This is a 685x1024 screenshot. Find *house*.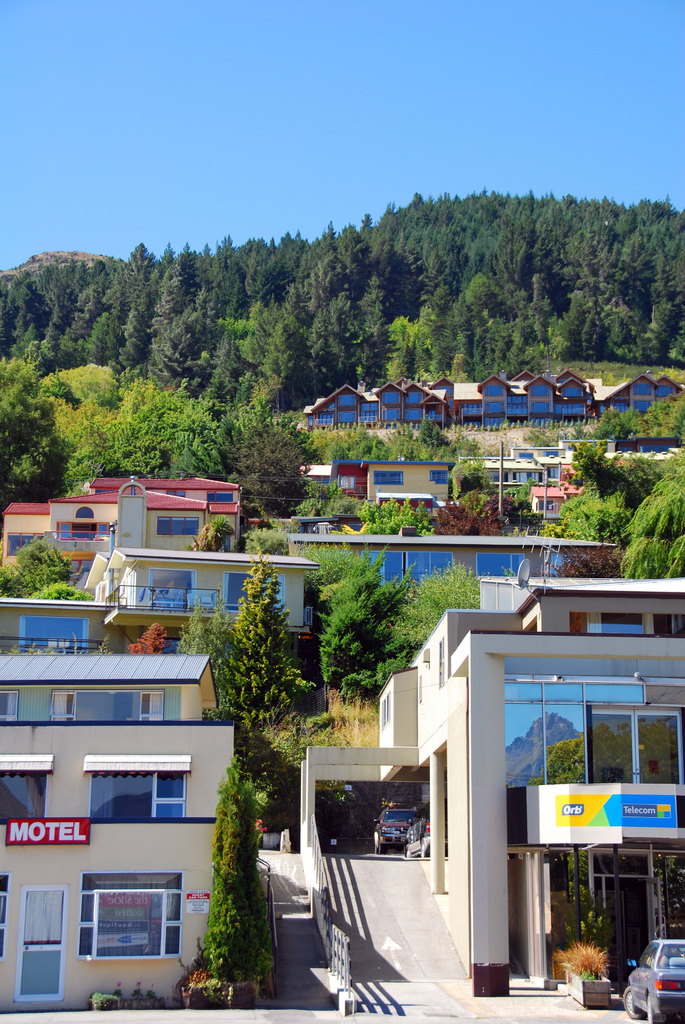
Bounding box: [left=0, top=657, right=244, bottom=1012].
